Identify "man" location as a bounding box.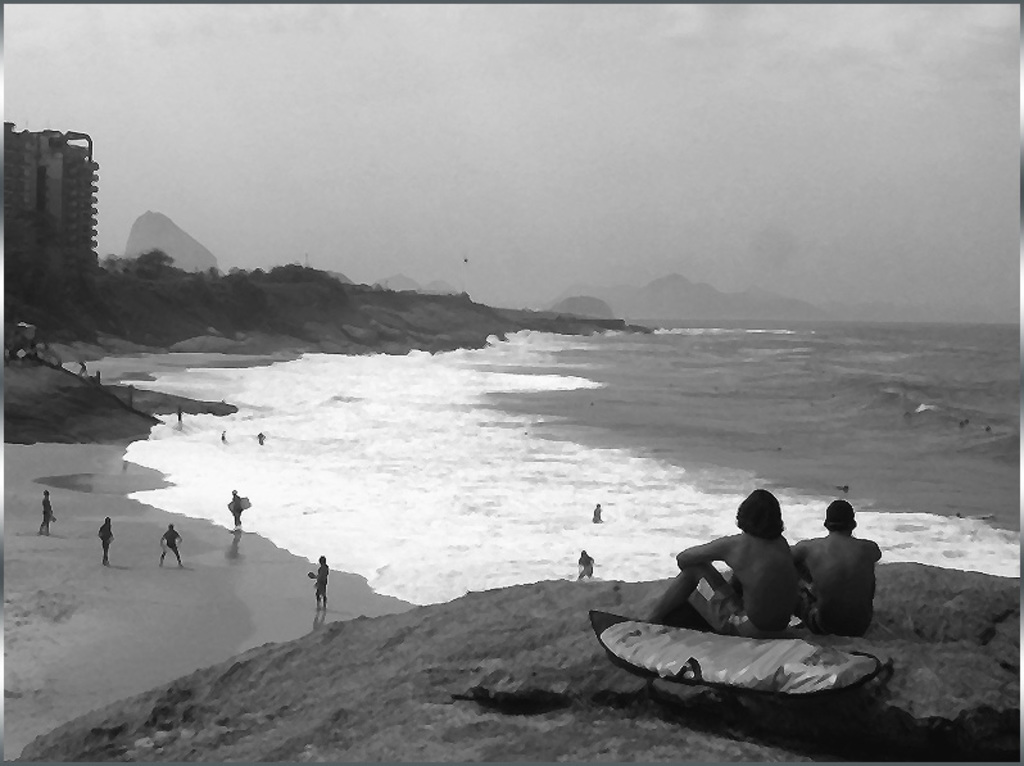
rect(808, 512, 887, 661).
